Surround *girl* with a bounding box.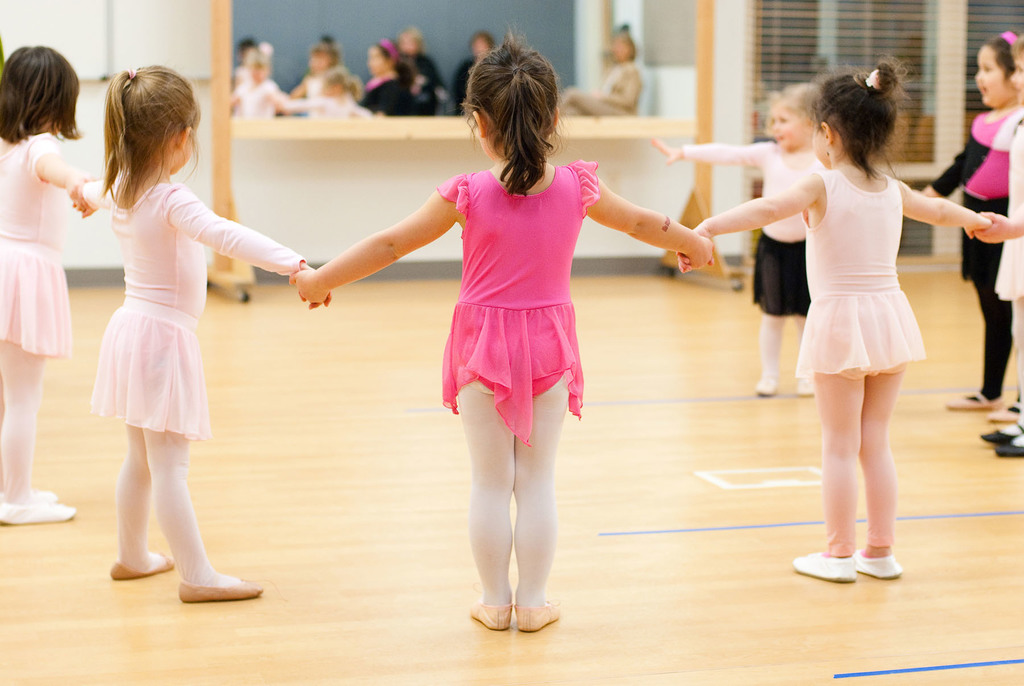
x1=920 y1=35 x2=1019 y2=410.
